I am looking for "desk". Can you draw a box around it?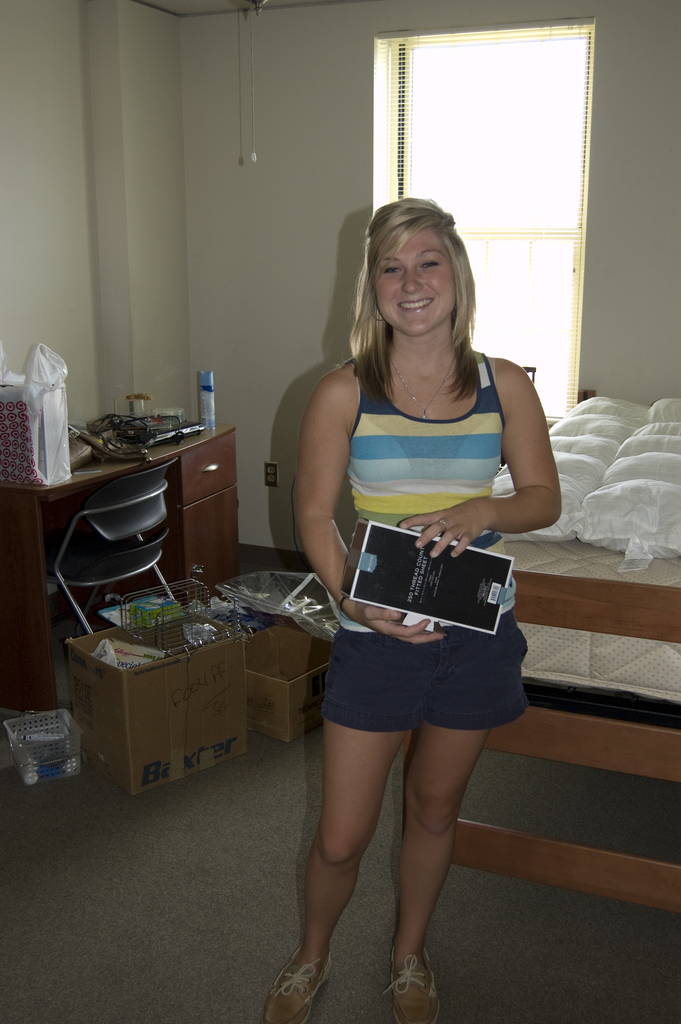
Sure, the bounding box is box=[1, 403, 298, 671].
